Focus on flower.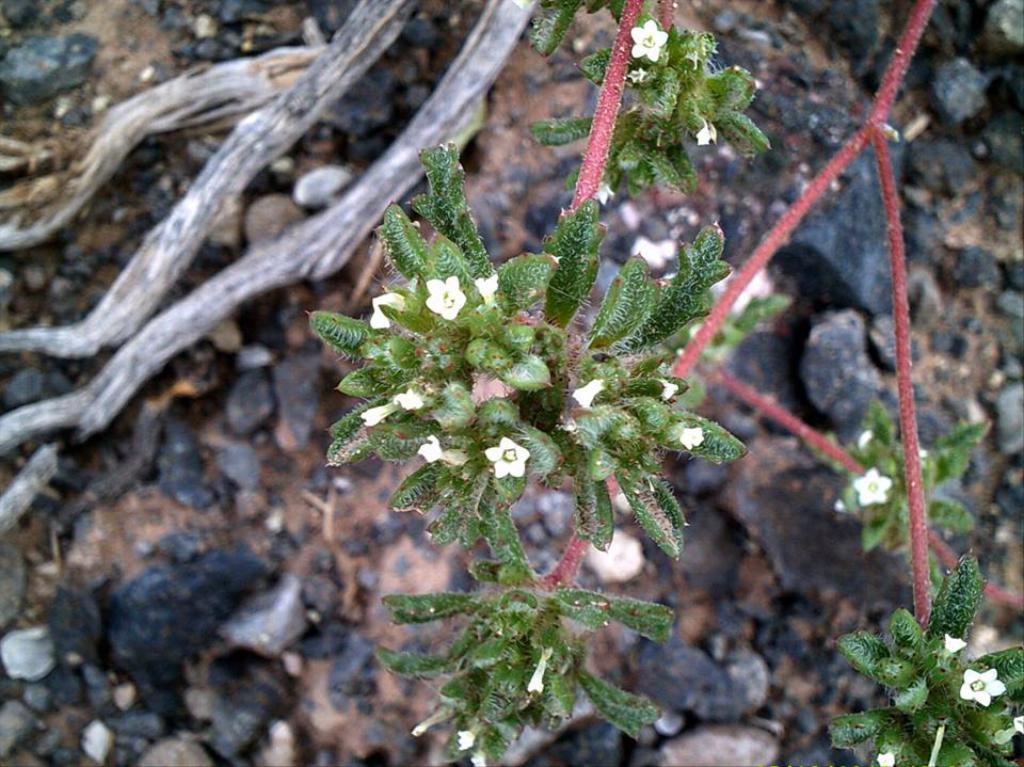
Focused at rect(565, 380, 608, 410).
